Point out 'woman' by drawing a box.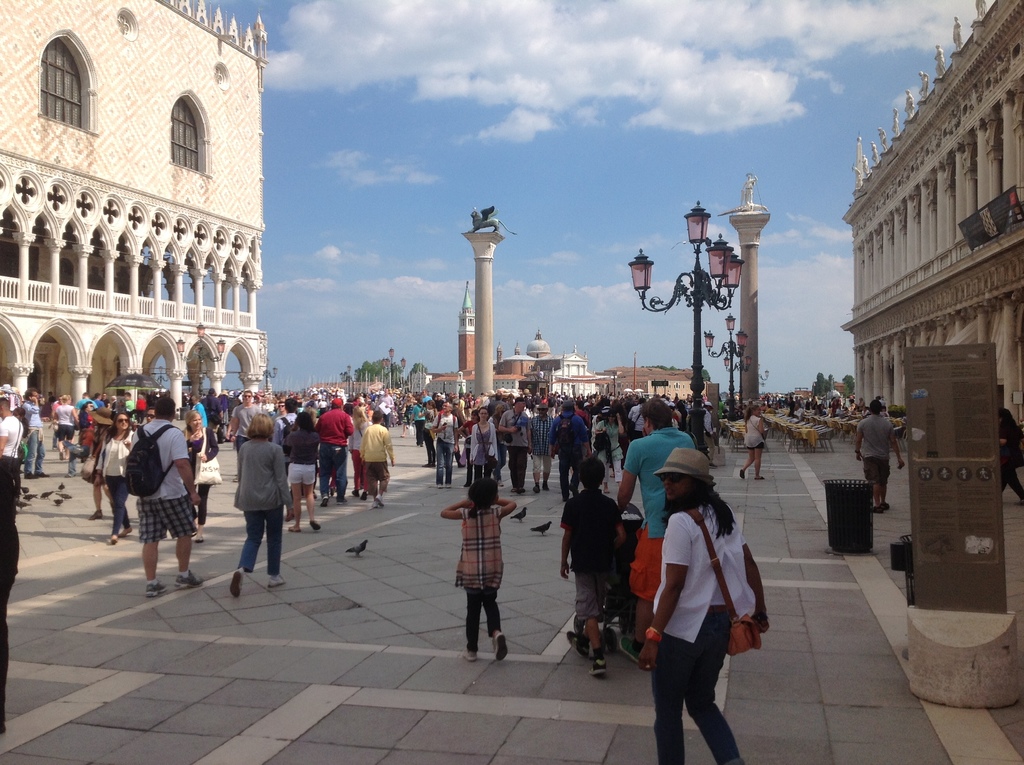
crop(348, 401, 370, 495).
